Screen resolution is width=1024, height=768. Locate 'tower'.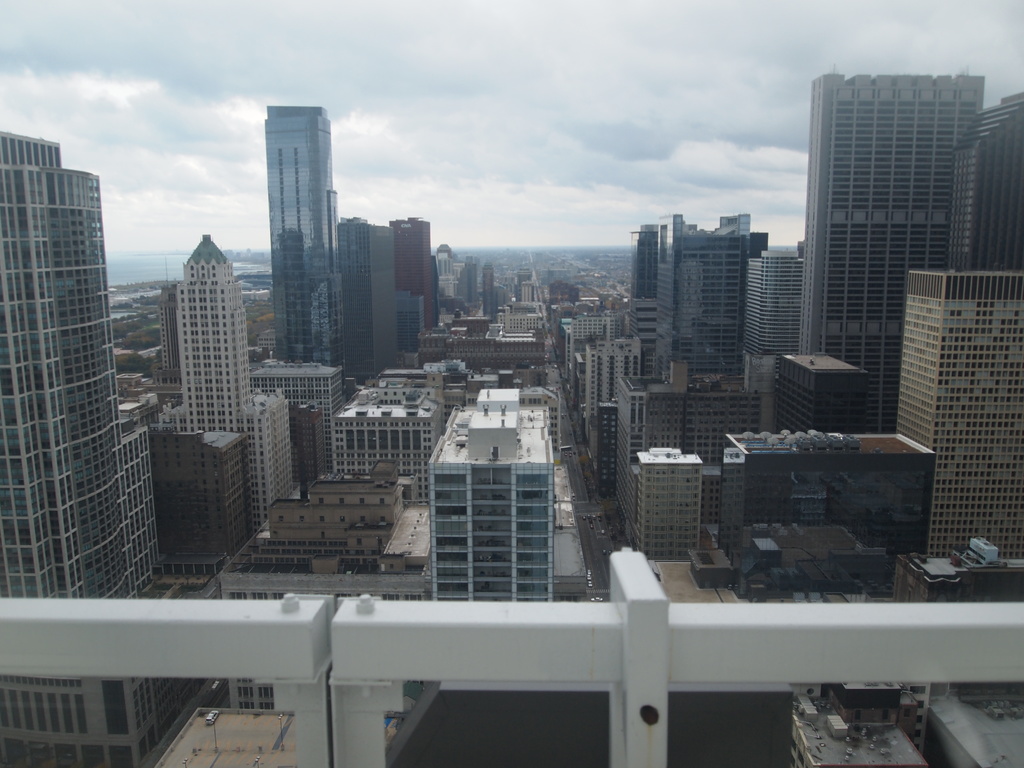
(left=267, top=104, right=346, bottom=368).
